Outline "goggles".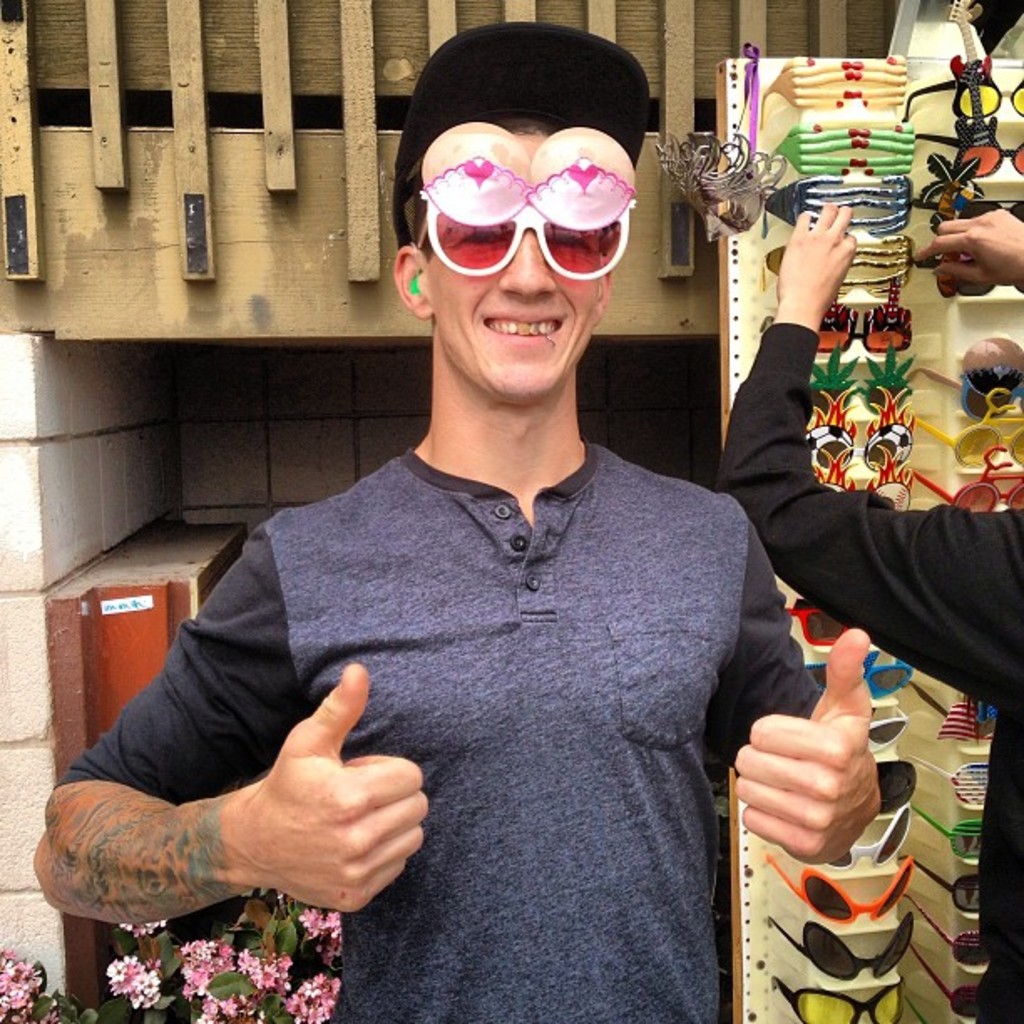
Outline: 776,607,847,658.
